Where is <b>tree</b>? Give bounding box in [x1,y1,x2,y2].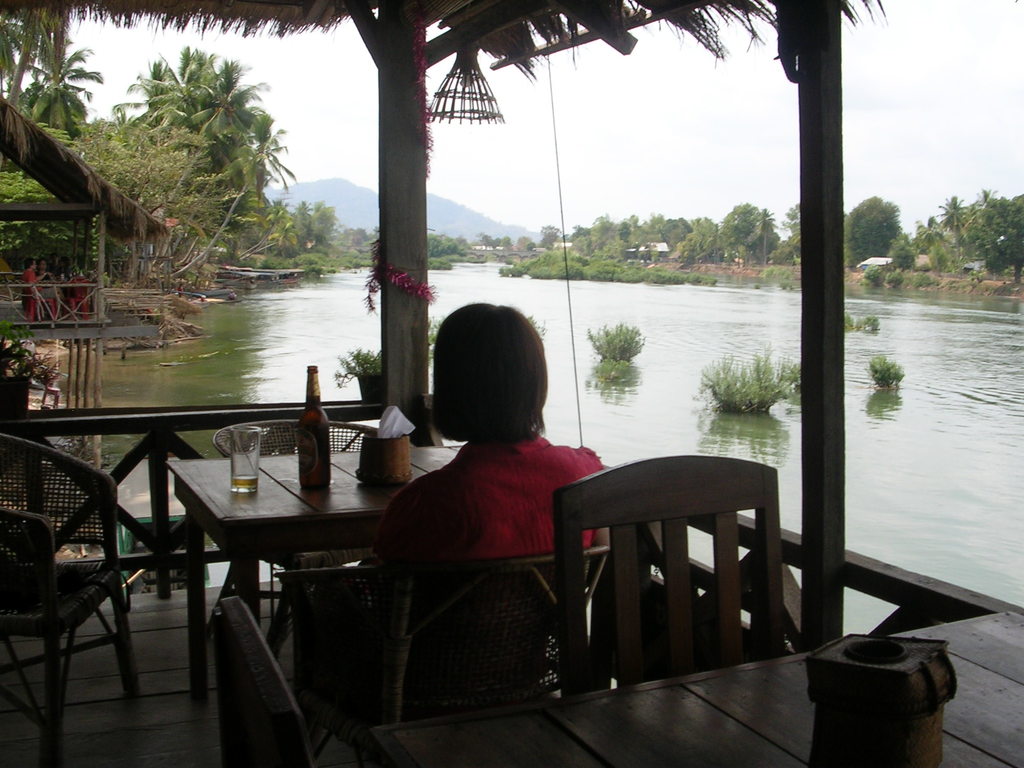
[843,196,902,269].
